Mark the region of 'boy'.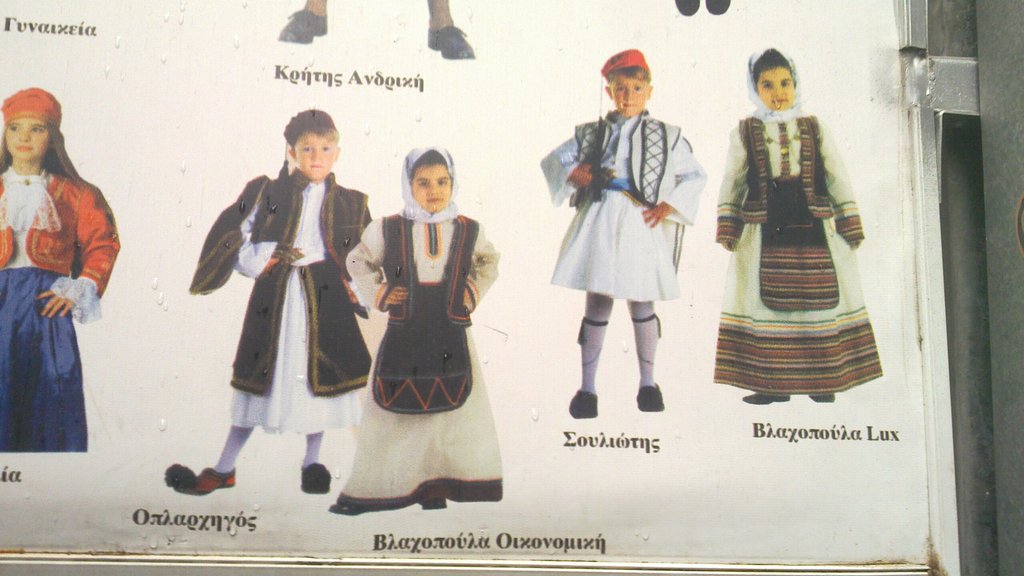
Region: <box>540,48,708,418</box>.
